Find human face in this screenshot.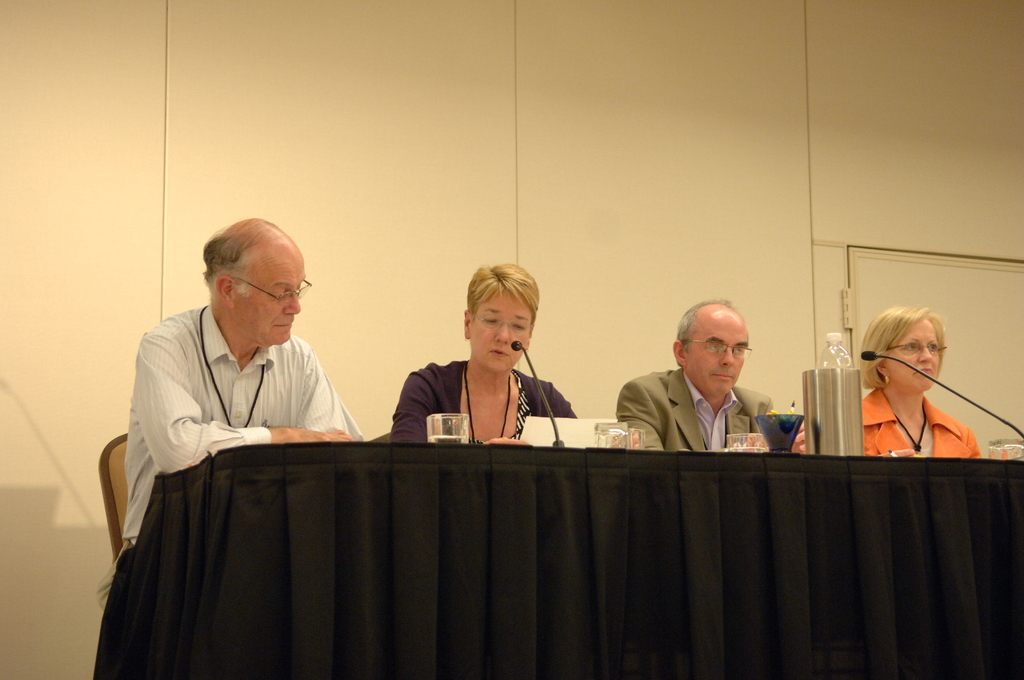
The bounding box for human face is BBox(467, 285, 536, 378).
